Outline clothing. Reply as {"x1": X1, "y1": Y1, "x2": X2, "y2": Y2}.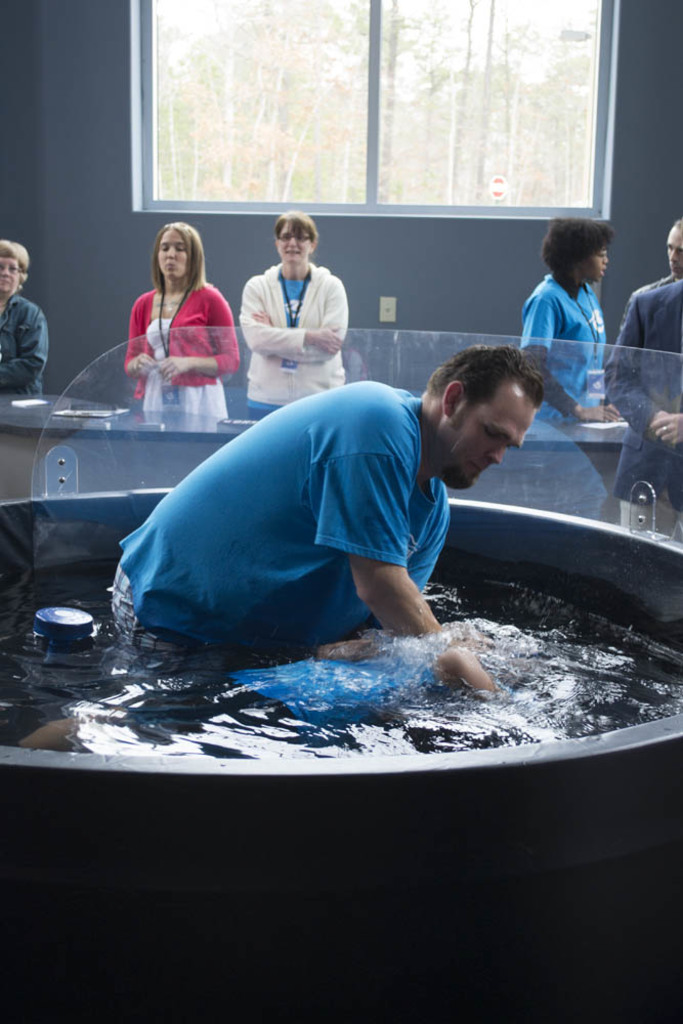
{"x1": 604, "y1": 280, "x2": 682, "y2": 543}.
